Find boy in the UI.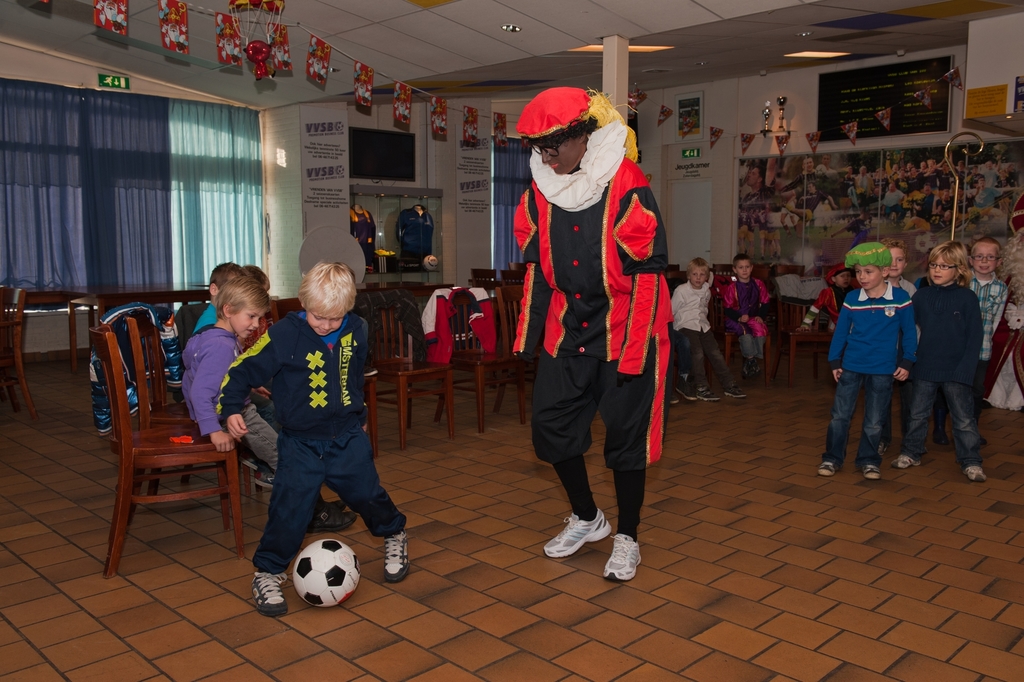
UI element at Rect(722, 256, 771, 383).
